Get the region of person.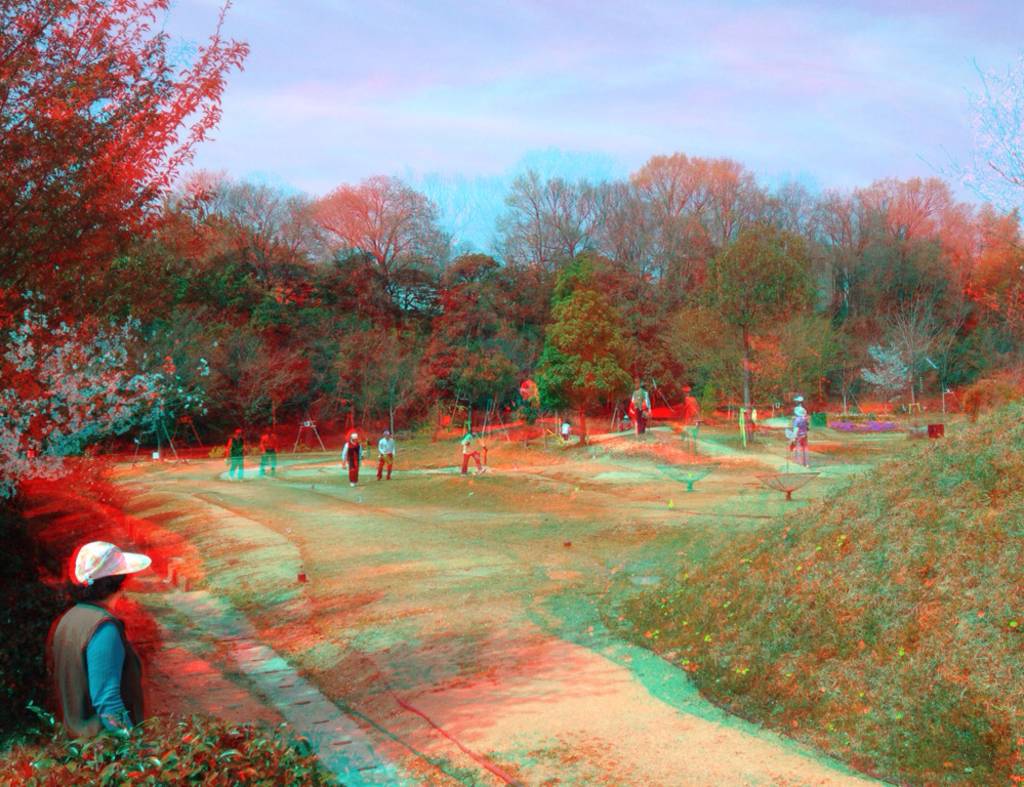
[374,428,404,479].
